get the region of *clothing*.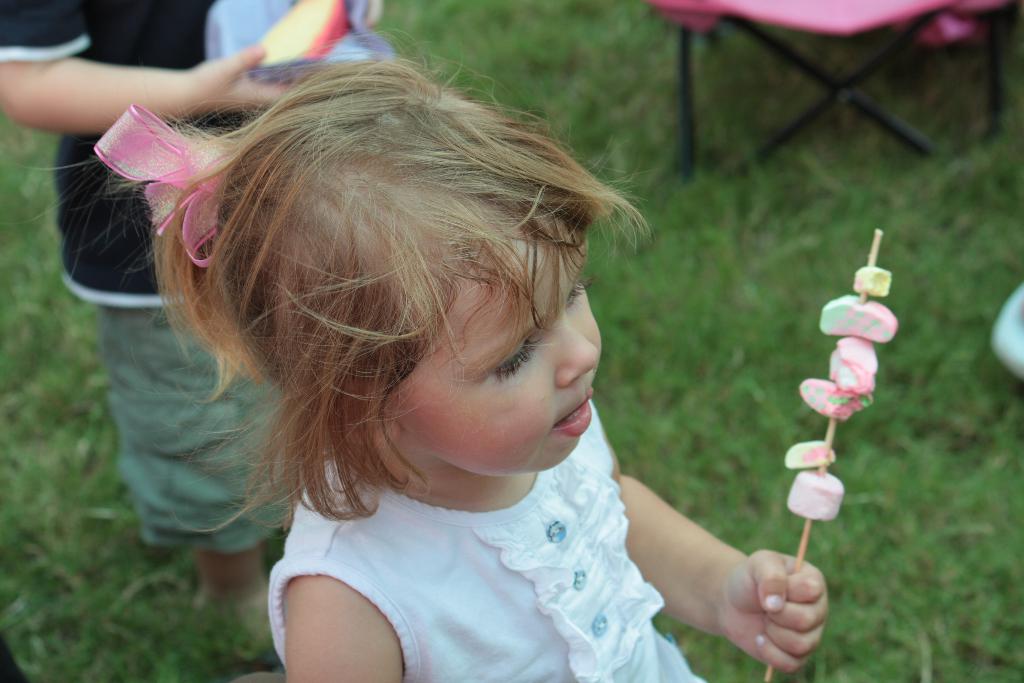
(271,445,706,682).
